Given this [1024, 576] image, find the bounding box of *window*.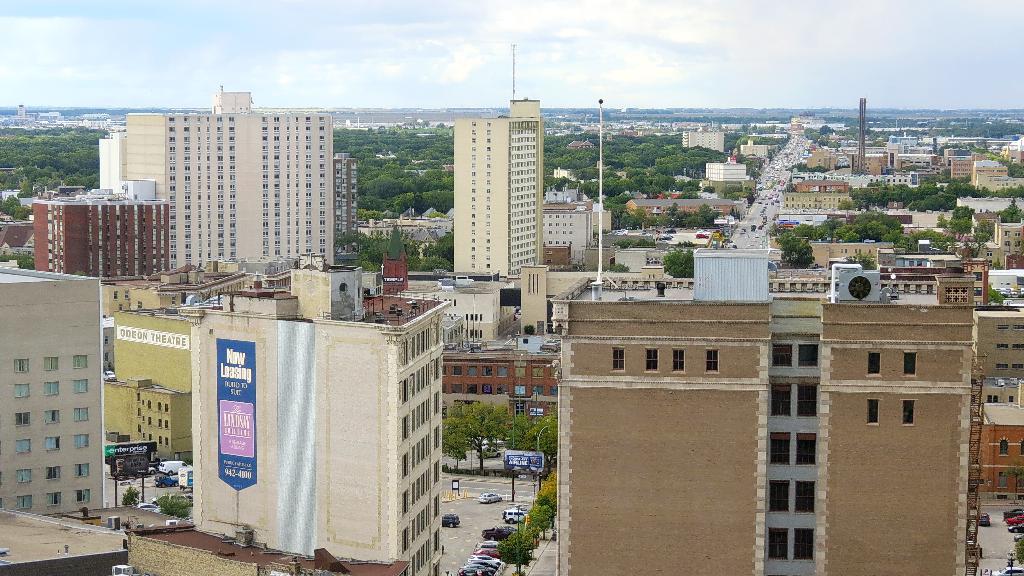
pyautogui.locateOnScreen(14, 383, 31, 400).
